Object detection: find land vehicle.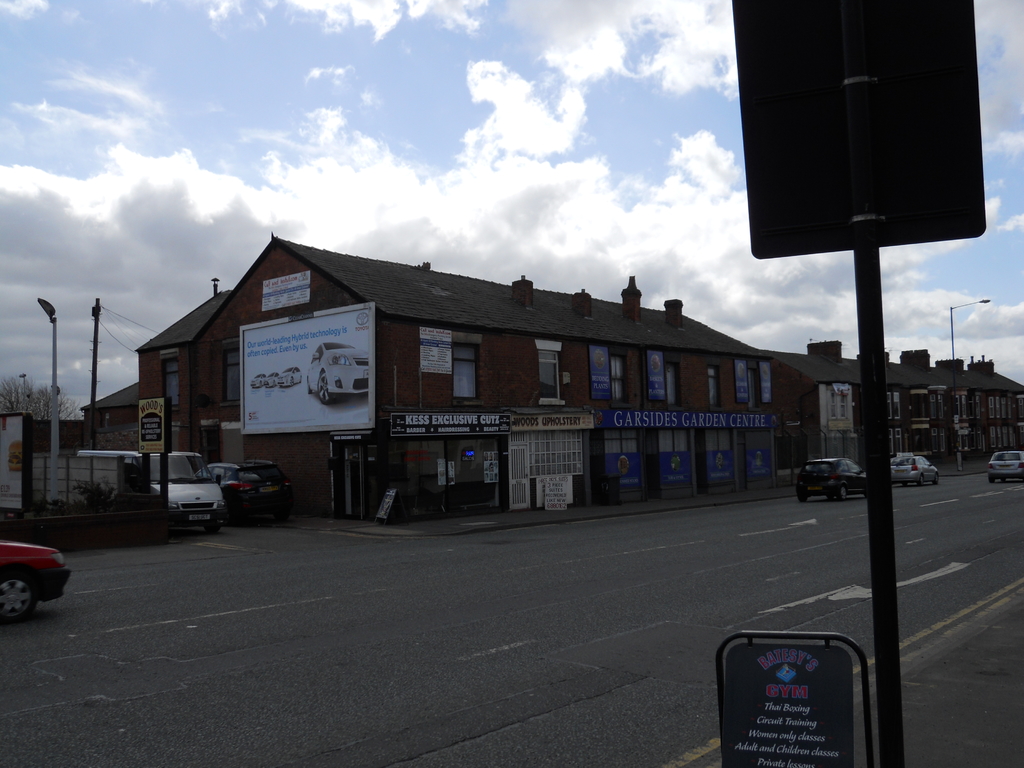
detection(892, 457, 938, 484).
